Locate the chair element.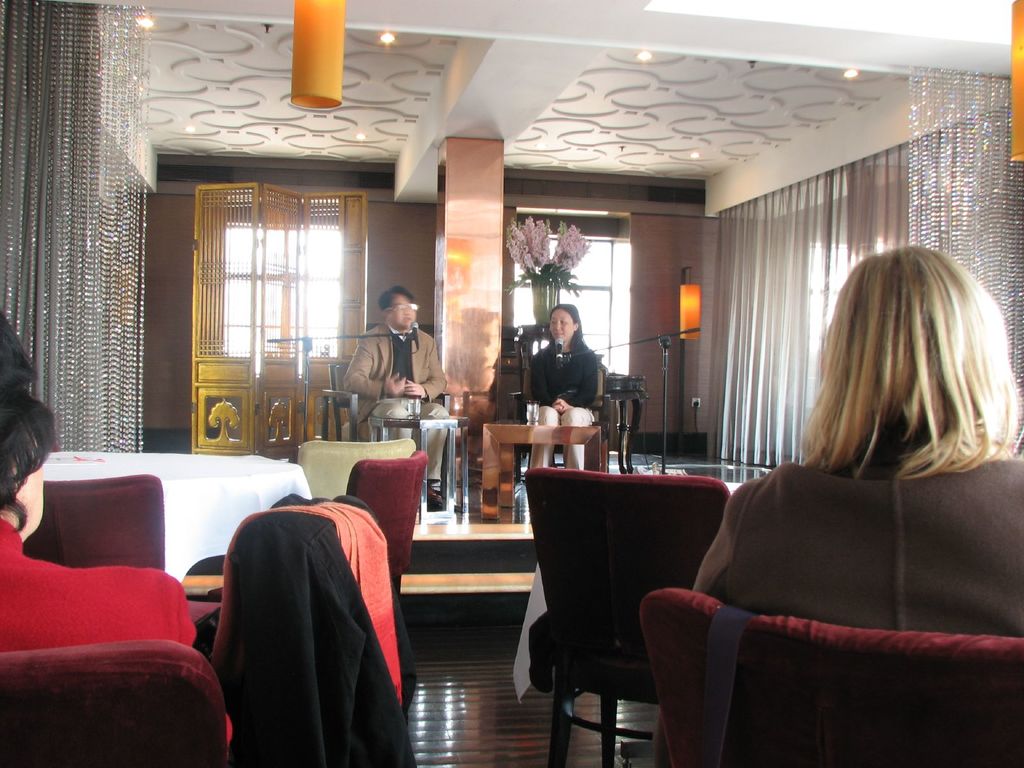
Element bbox: 345:452:424:600.
